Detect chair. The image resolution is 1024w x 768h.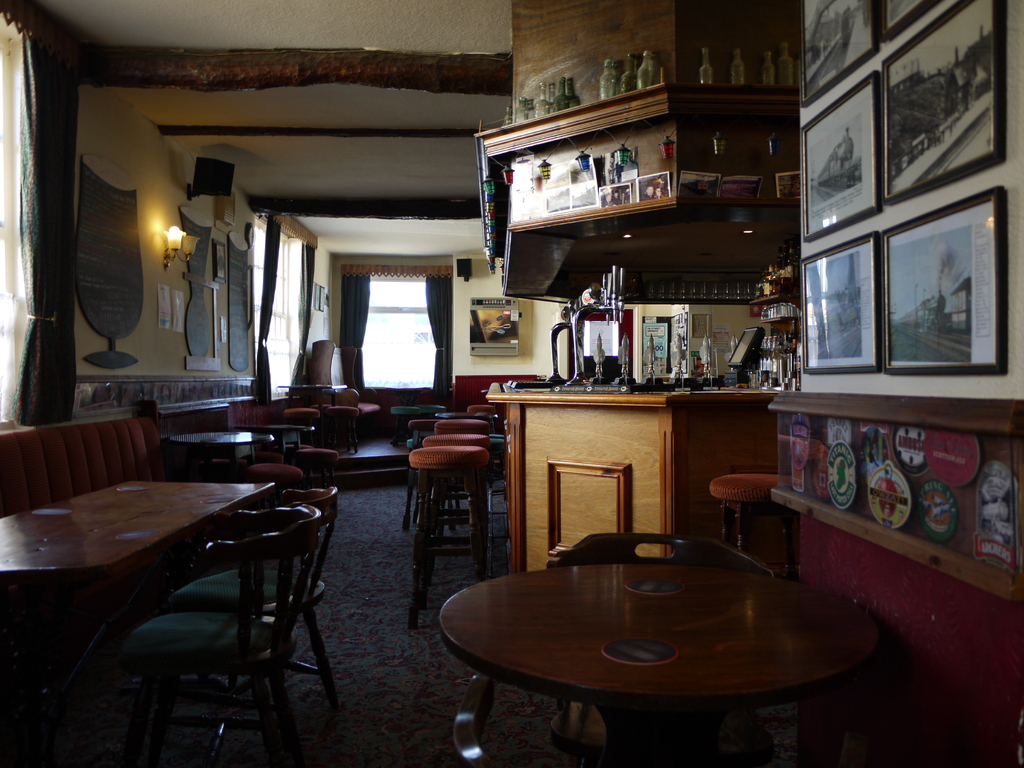
165, 491, 350, 767.
